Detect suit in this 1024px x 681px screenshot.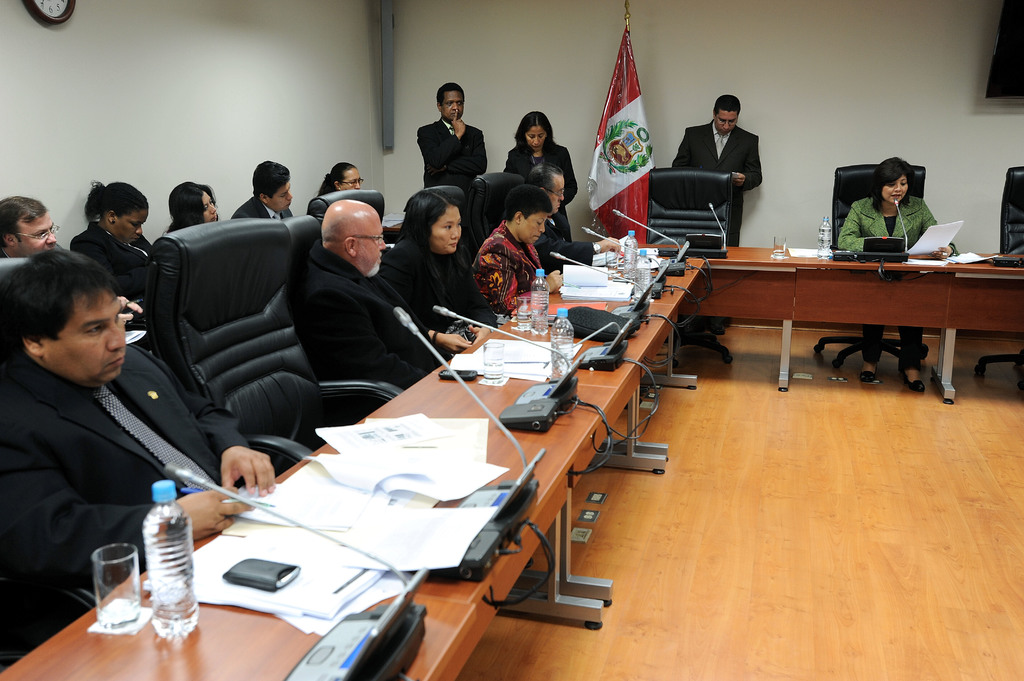
Detection: x1=232, y1=195, x2=295, y2=225.
